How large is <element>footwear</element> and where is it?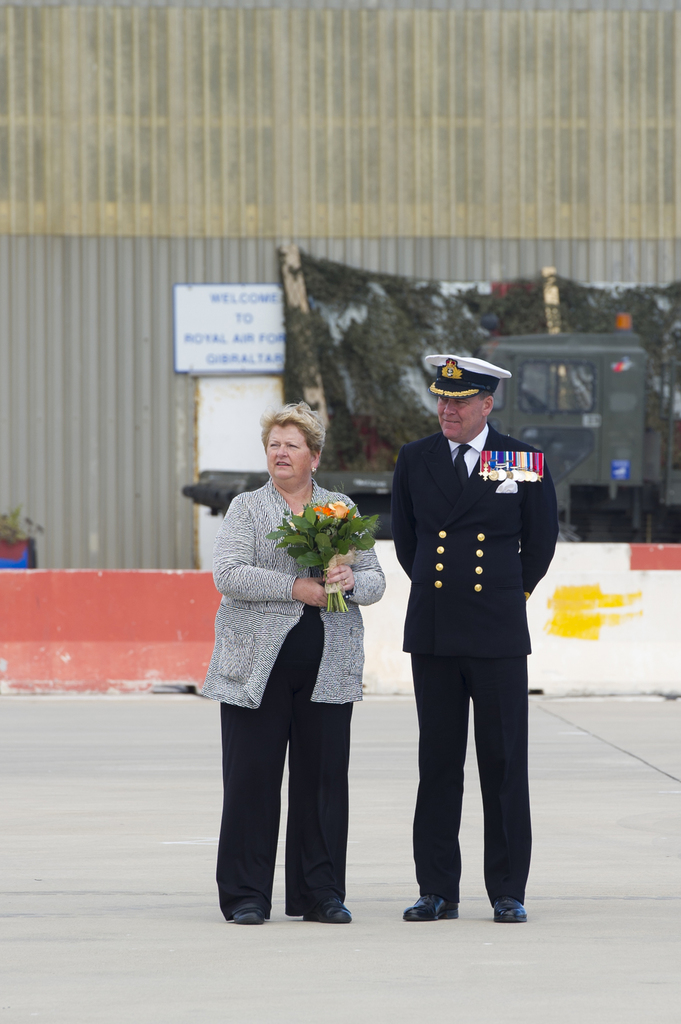
Bounding box: 403, 892, 461, 921.
